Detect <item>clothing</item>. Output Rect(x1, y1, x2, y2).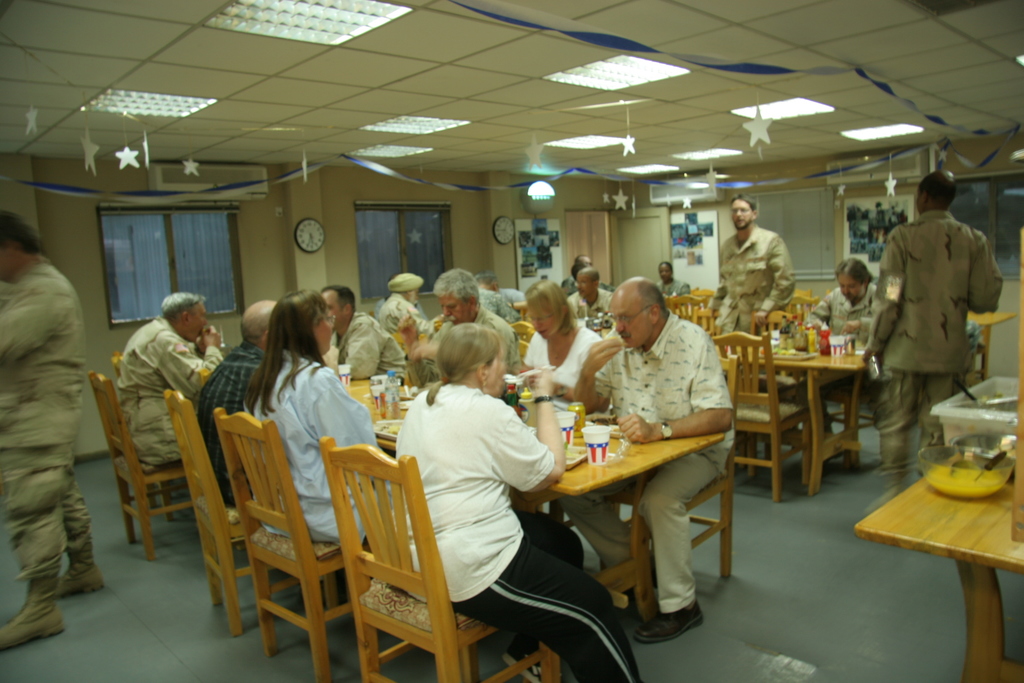
Rect(657, 274, 695, 299).
